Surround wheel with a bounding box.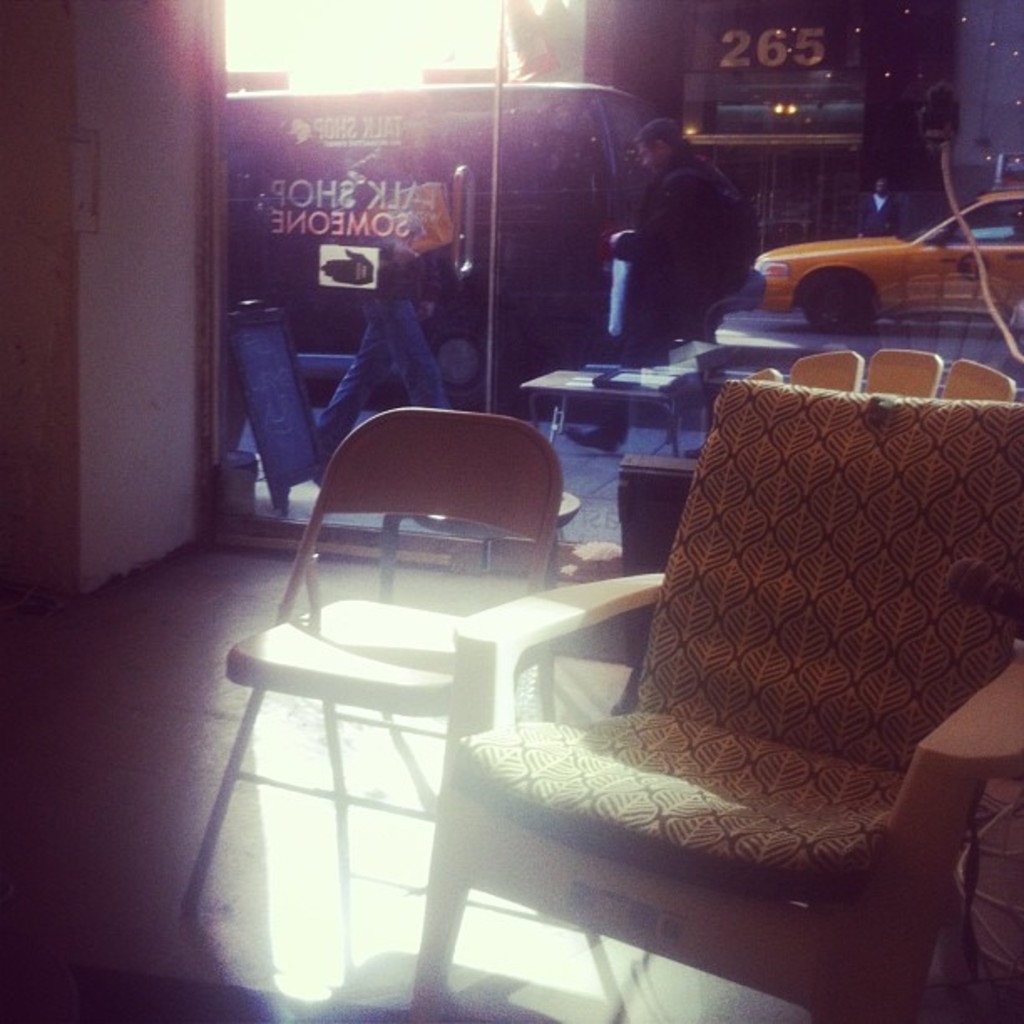
793 269 868 331.
